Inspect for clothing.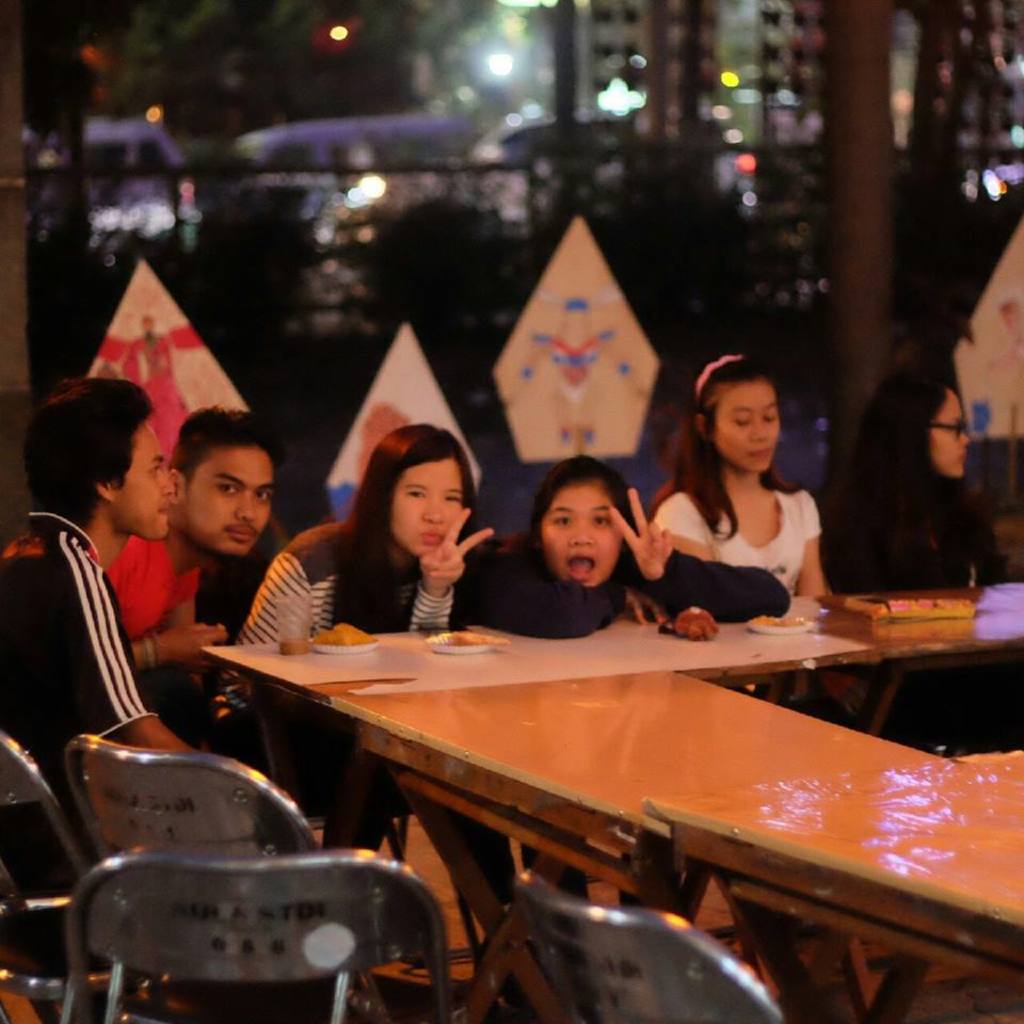
Inspection: <bbox>627, 438, 862, 630</bbox>.
